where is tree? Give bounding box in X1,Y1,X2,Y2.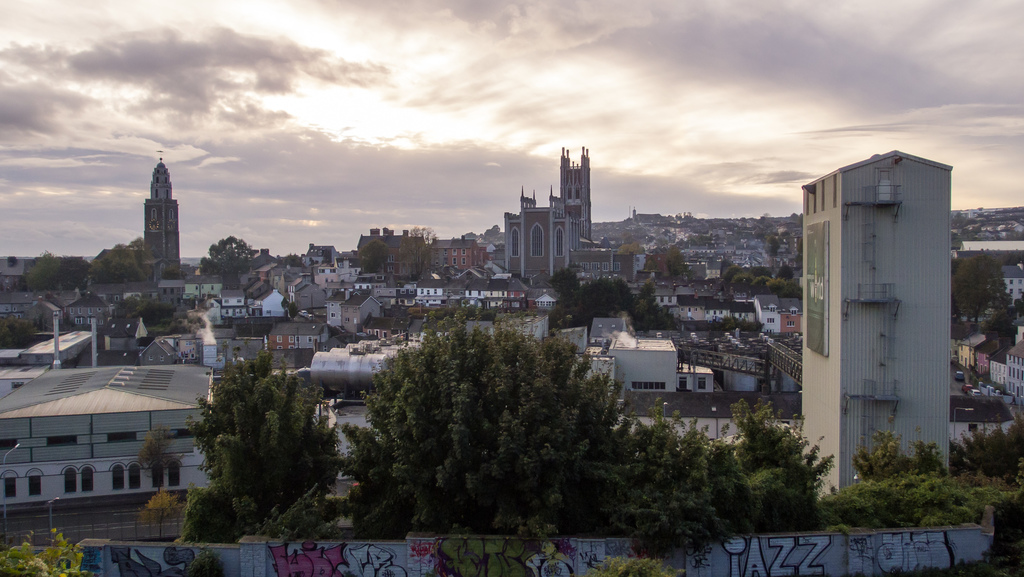
118,301,174,319.
